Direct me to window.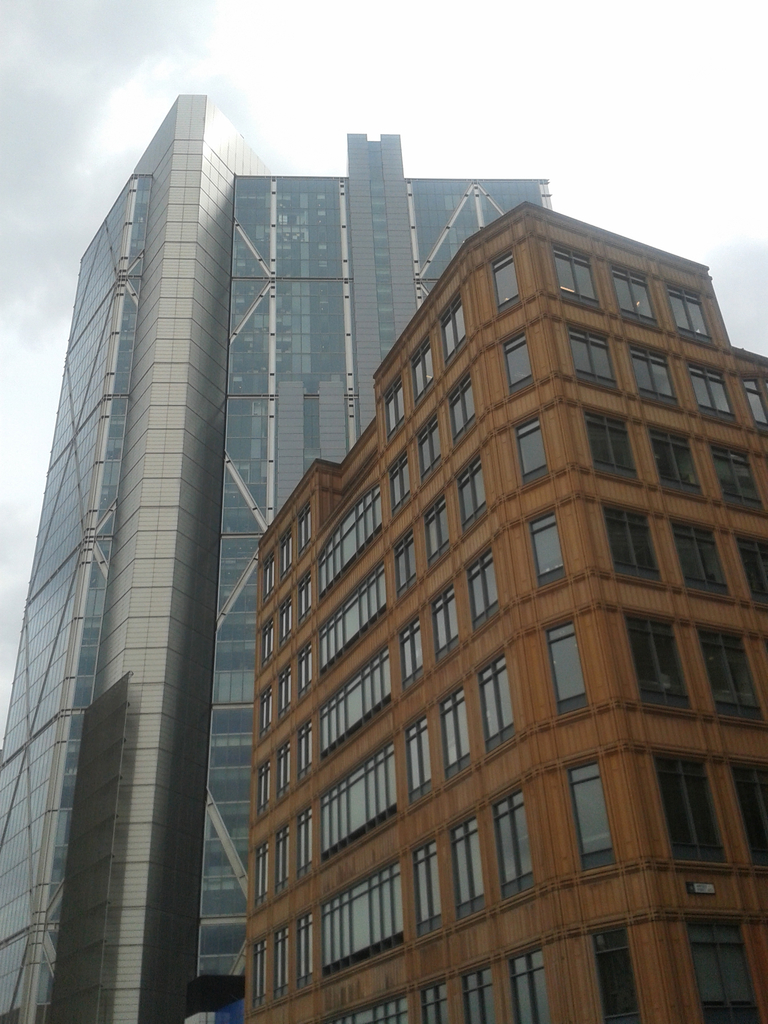
Direction: [693, 620, 763, 720].
